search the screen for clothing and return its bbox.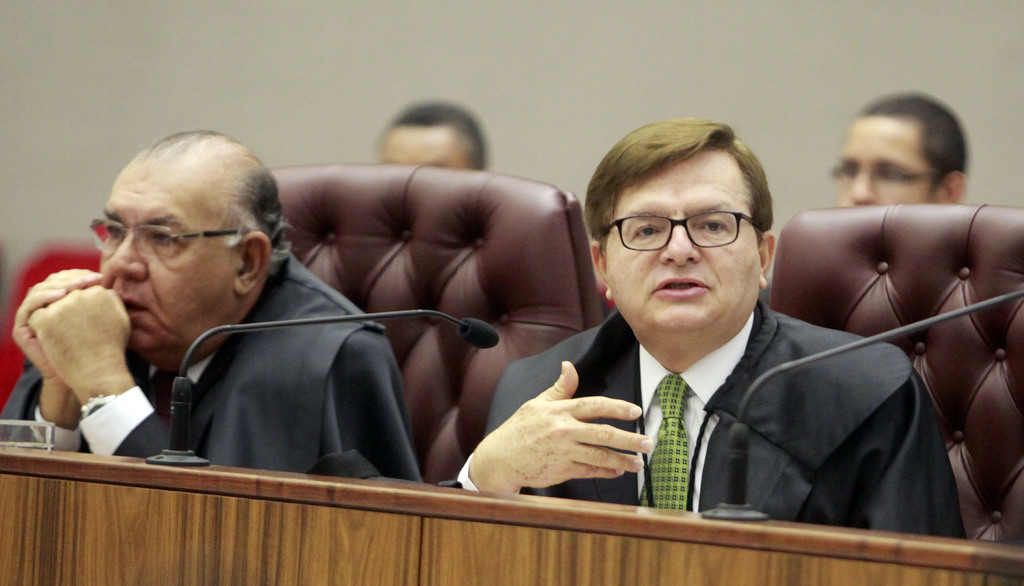
Found: region(495, 269, 965, 548).
